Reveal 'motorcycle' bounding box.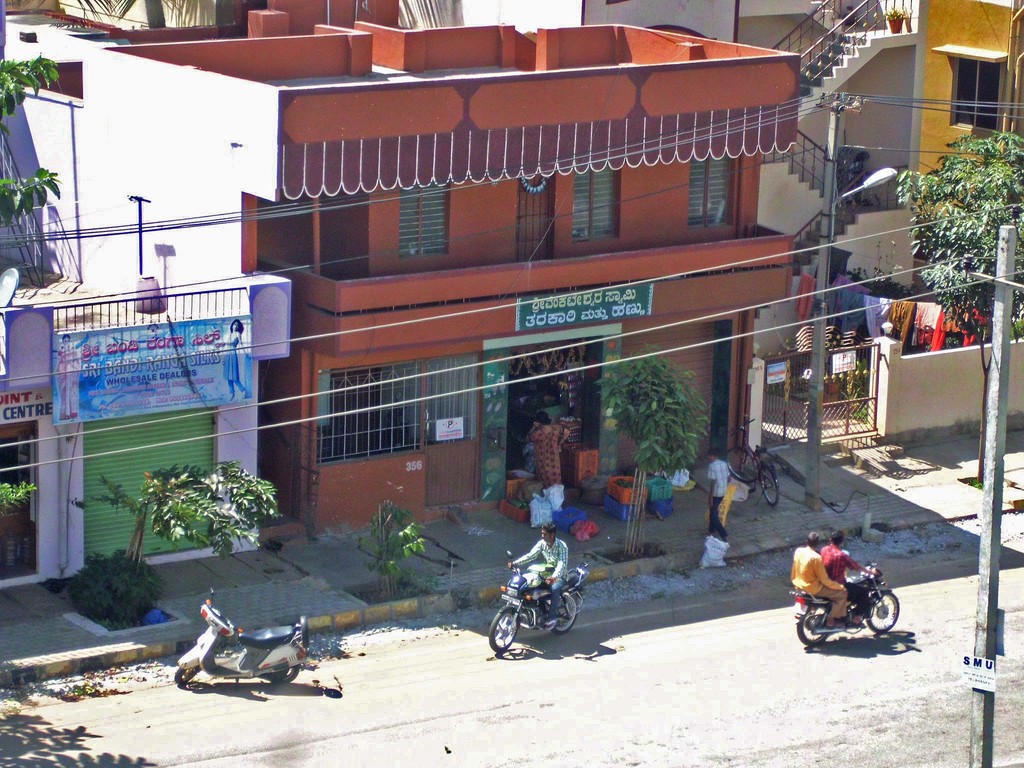
Revealed: crop(483, 552, 600, 664).
